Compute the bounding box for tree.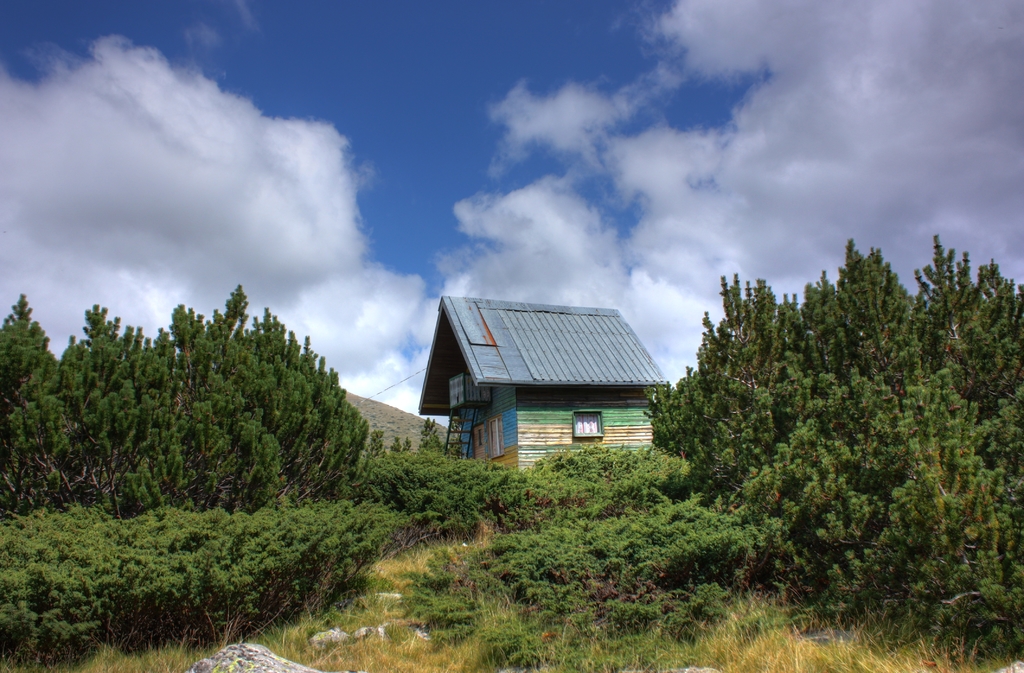
[419, 418, 446, 453].
